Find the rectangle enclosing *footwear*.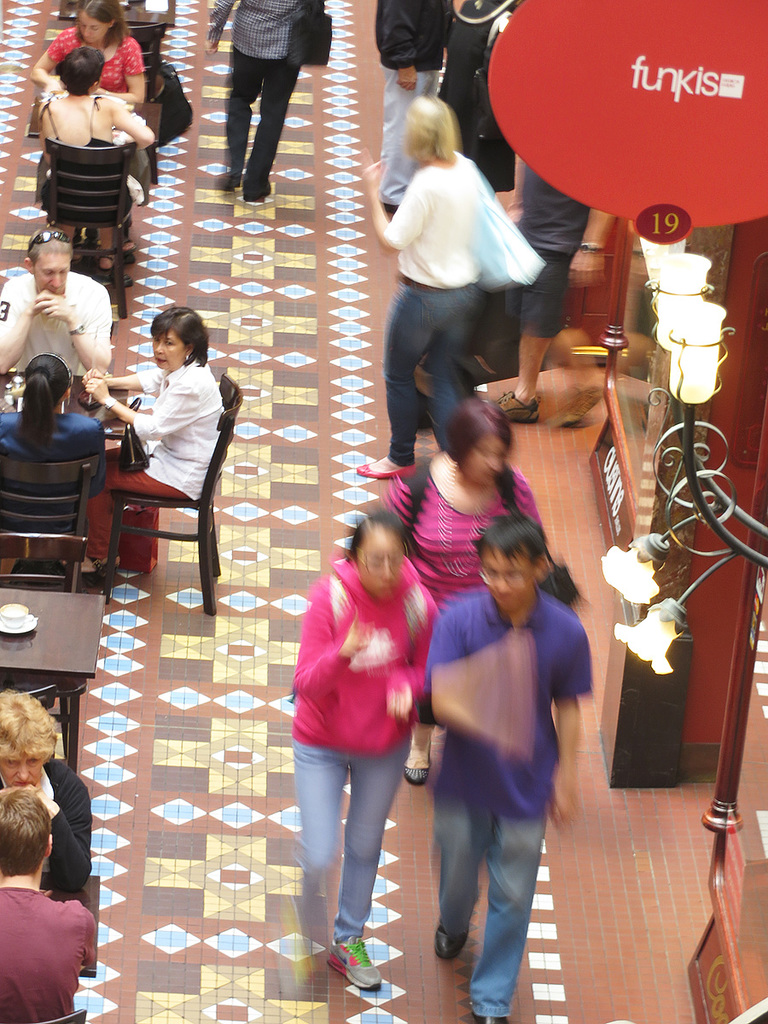
<box>325,936,381,992</box>.
